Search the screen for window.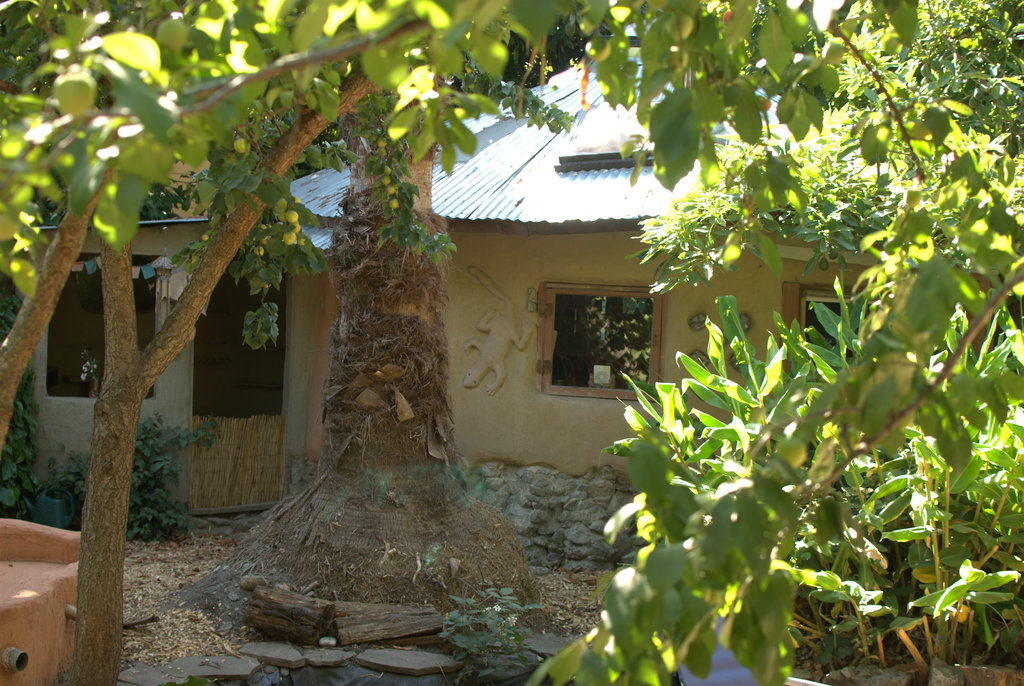
Found at [787,276,860,385].
